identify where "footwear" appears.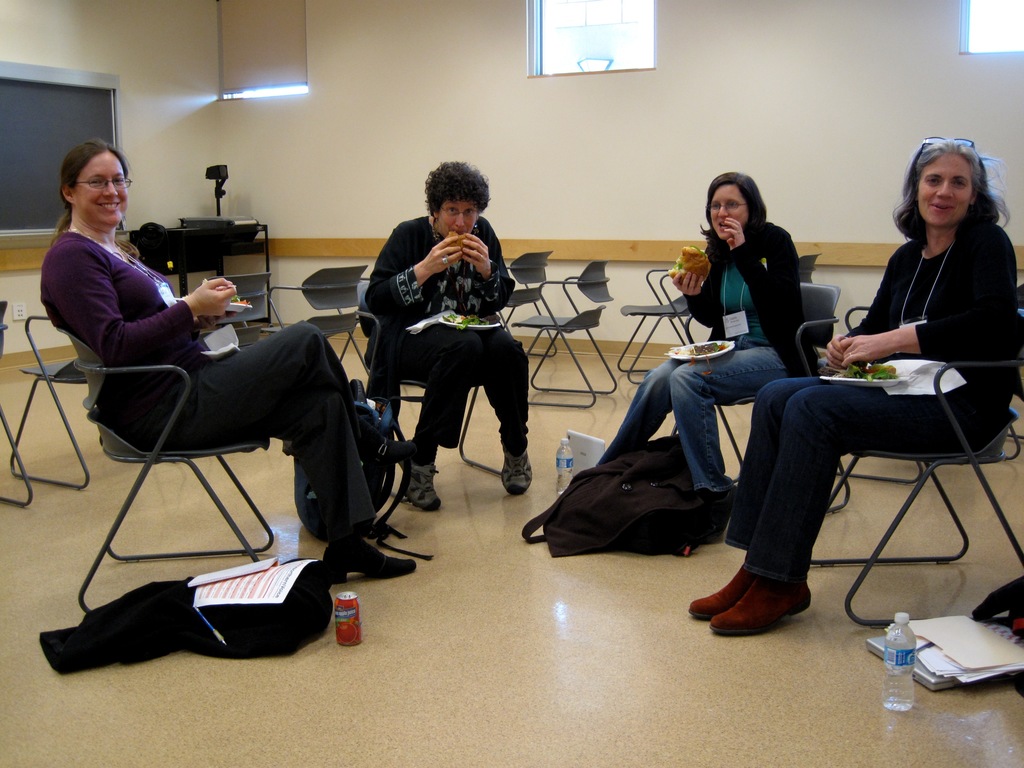
Appears at select_region(706, 486, 737, 533).
